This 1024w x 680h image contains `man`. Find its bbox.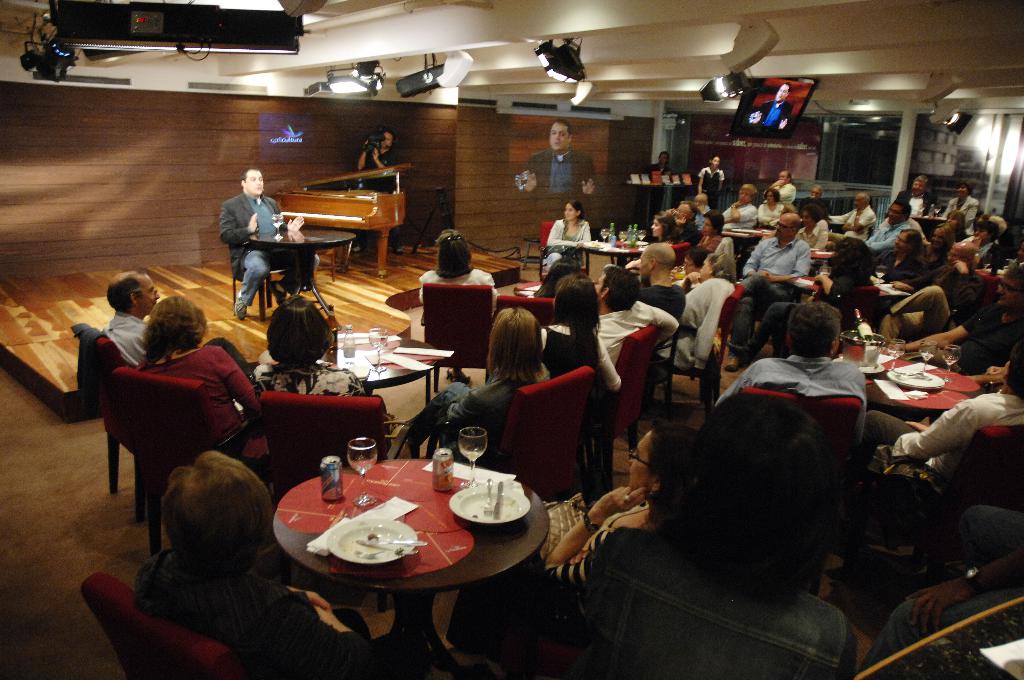
box=[673, 199, 701, 245].
